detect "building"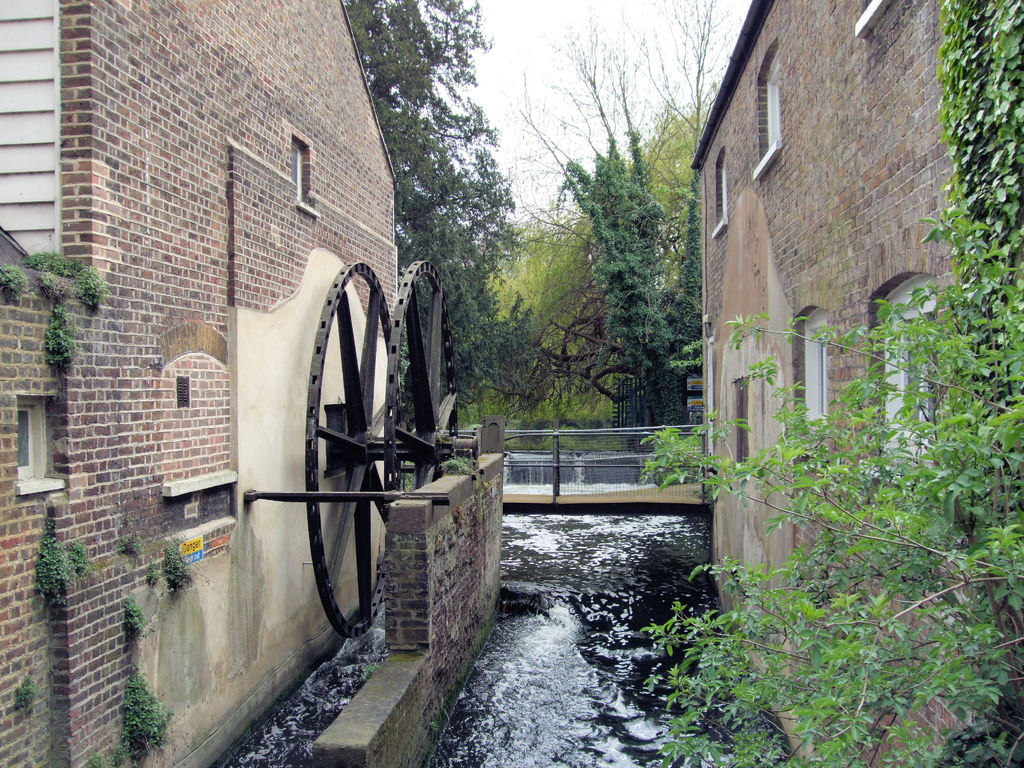
box(0, 0, 502, 767)
